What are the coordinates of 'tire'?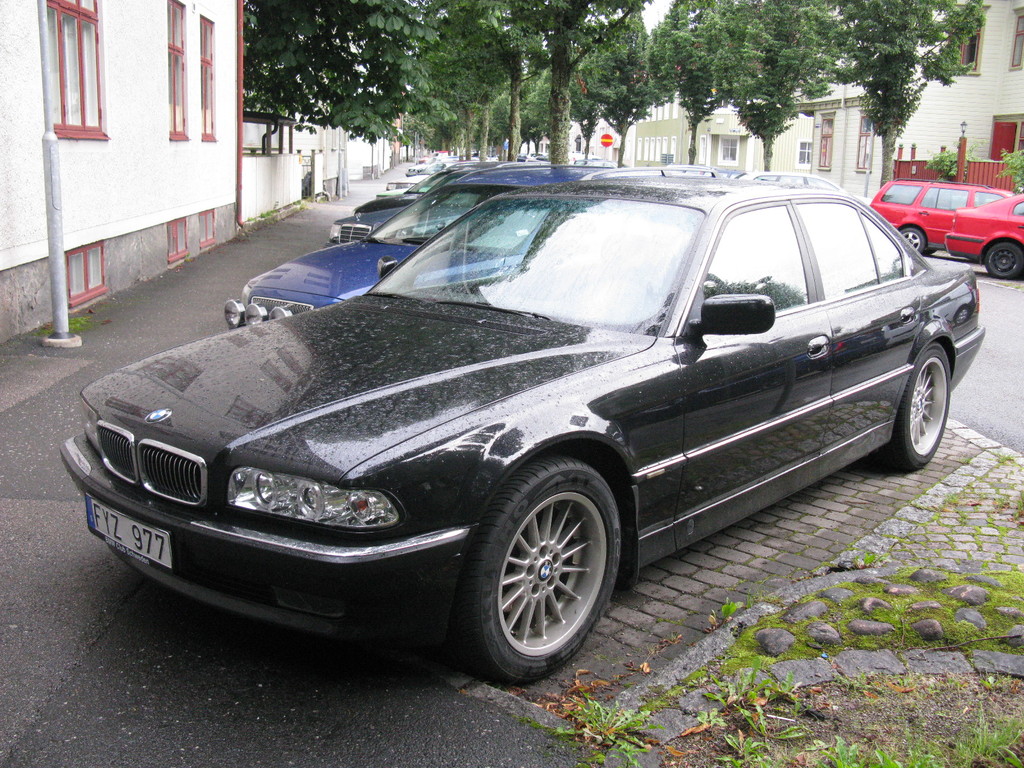
<region>986, 243, 1023, 279</region>.
